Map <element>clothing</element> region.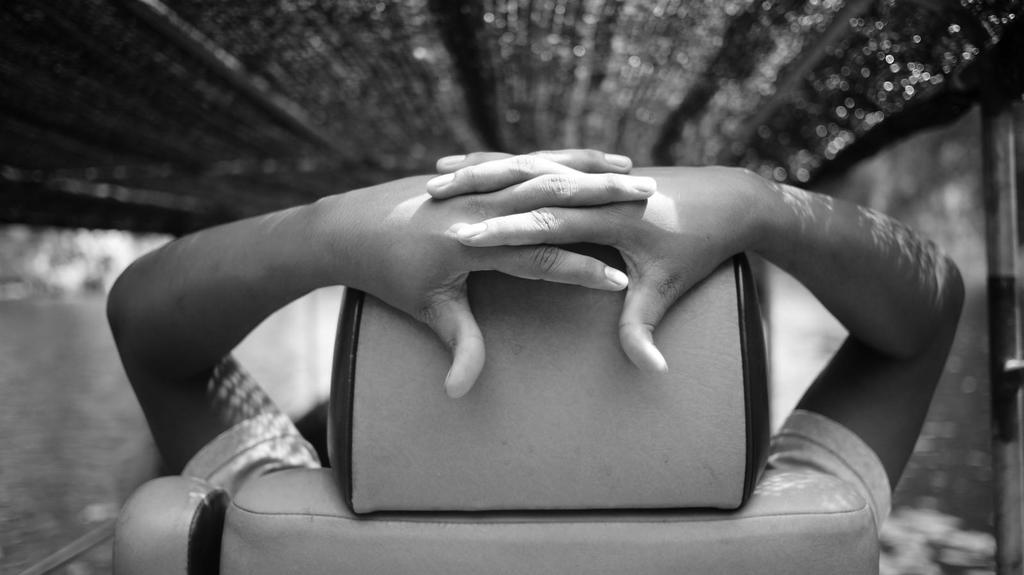
Mapped to {"x1": 183, "y1": 406, "x2": 892, "y2": 536}.
